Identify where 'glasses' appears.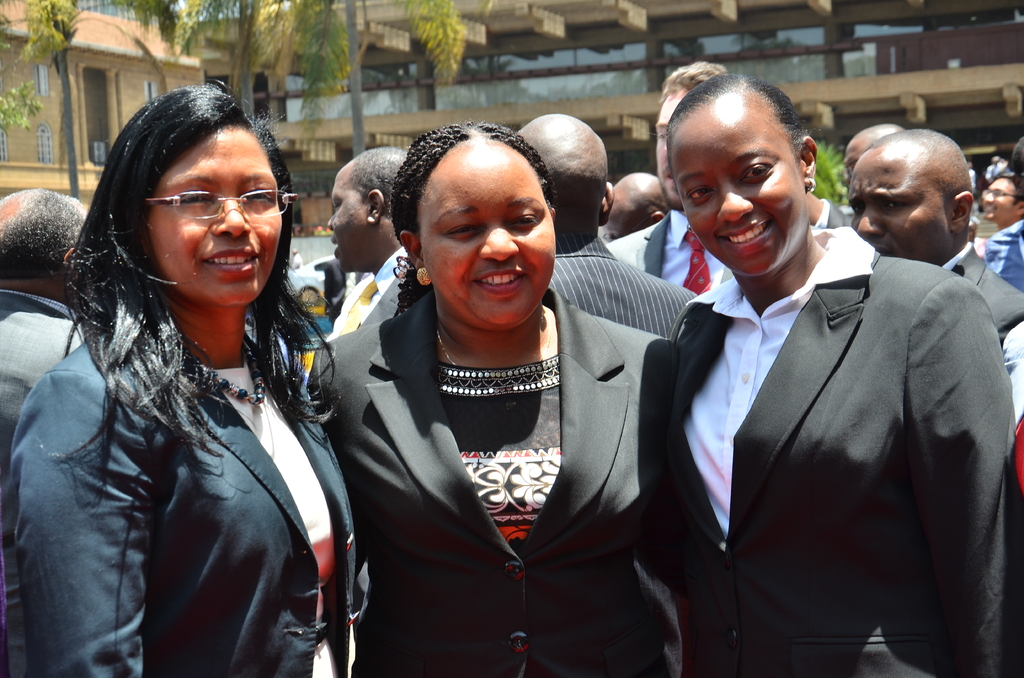
Appears at bbox=[129, 183, 266, 231].
